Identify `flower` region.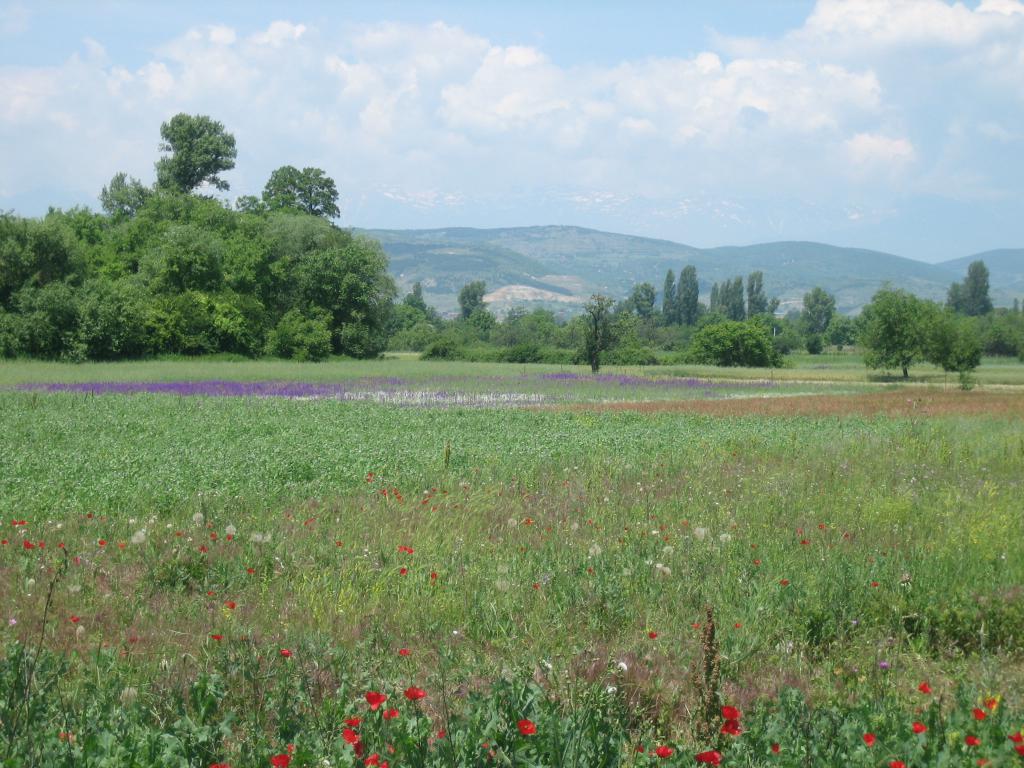
Region: x1=654 y1=745 x2=674 y2=757.
